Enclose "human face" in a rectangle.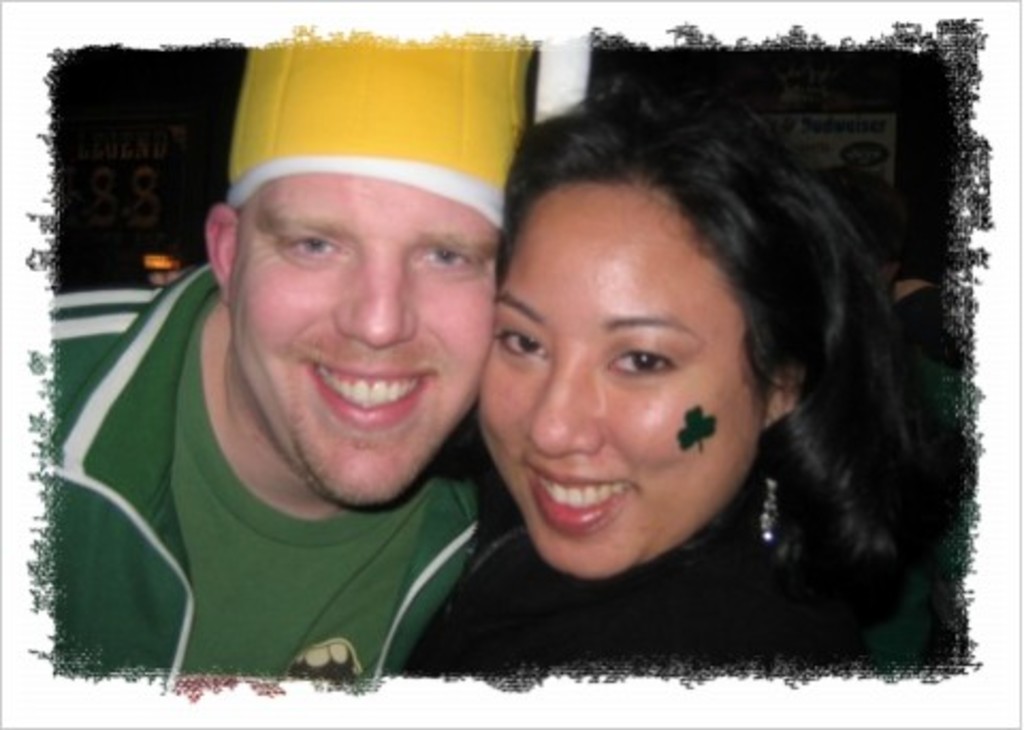
detection(480, 169, 764, 581).
